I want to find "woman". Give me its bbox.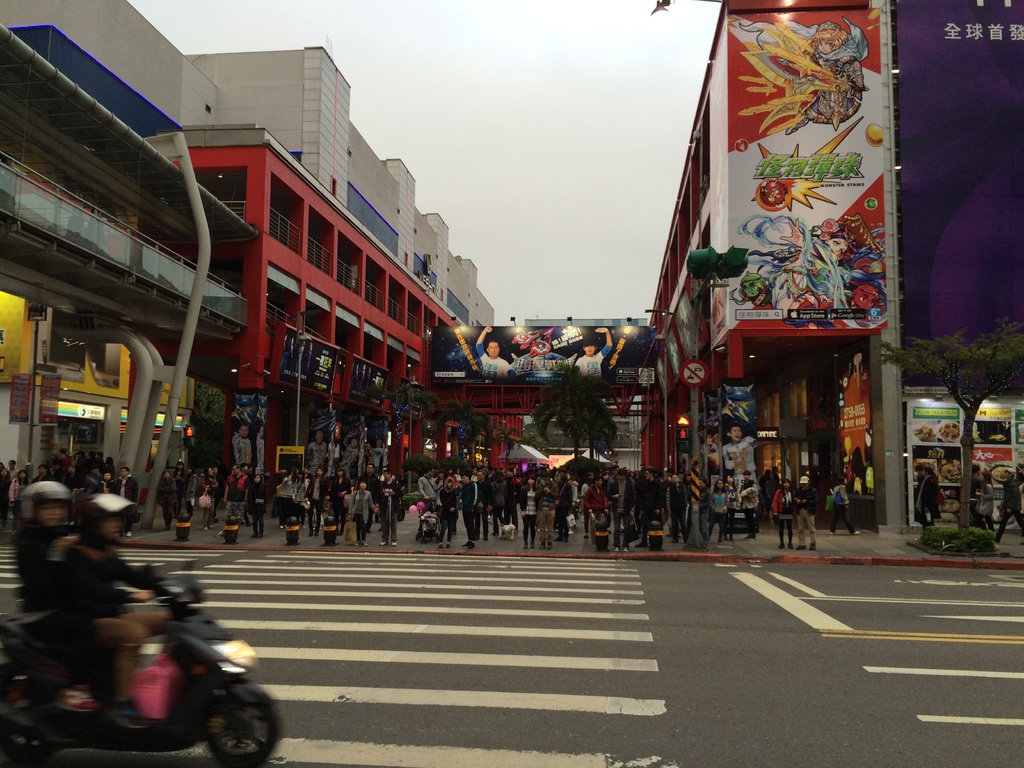
bbox=[183, 466, 200, 519].
